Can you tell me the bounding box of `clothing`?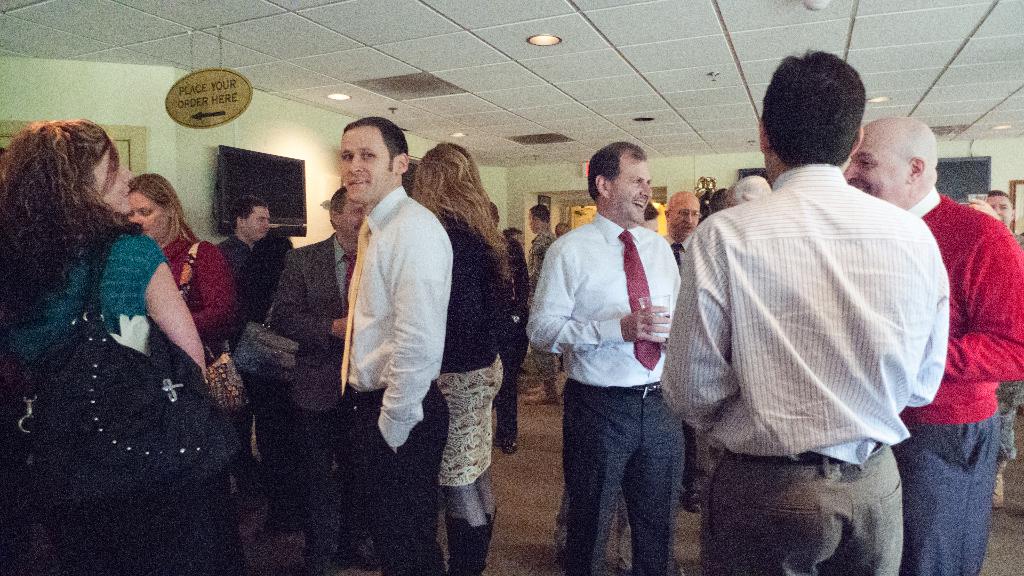
276,230,407,575.
